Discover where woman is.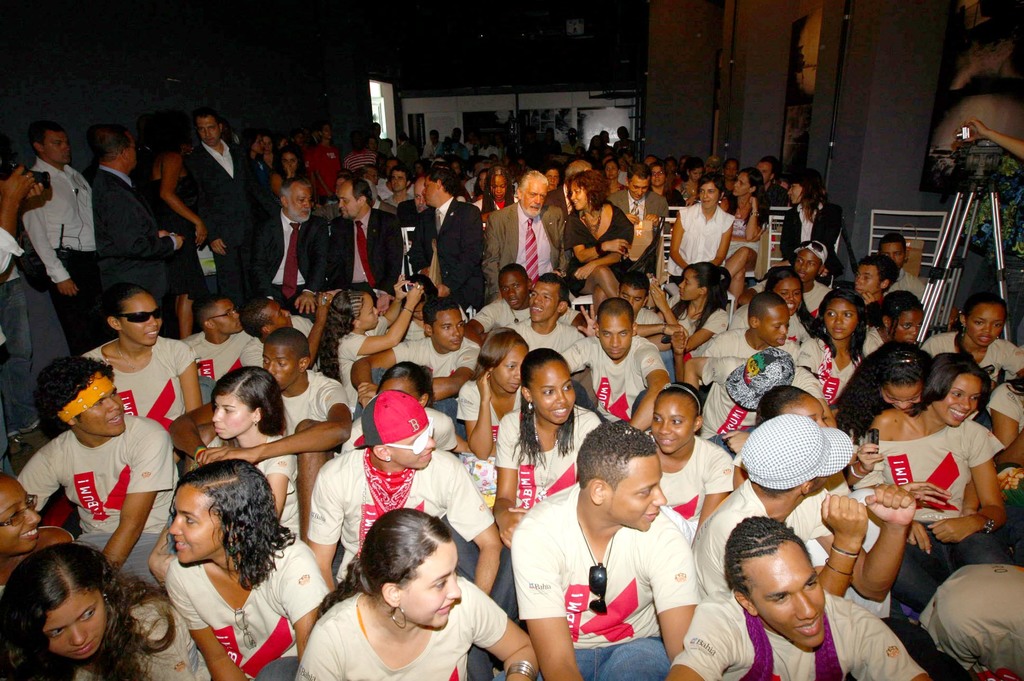
Discovered at {"x1": 821, "y1": 339, "x2": 941, "y2": 449}.
